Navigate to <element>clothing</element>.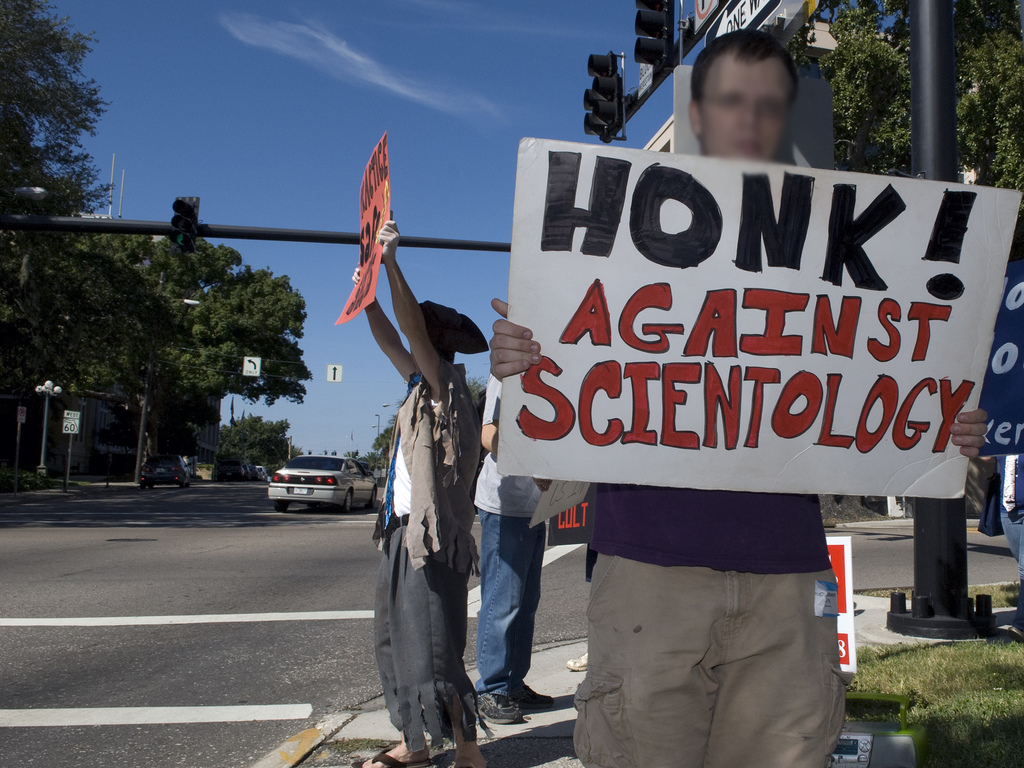
Navigation target: {"left": 369, "top": 367, "right": 483, "bottom": 735}.
